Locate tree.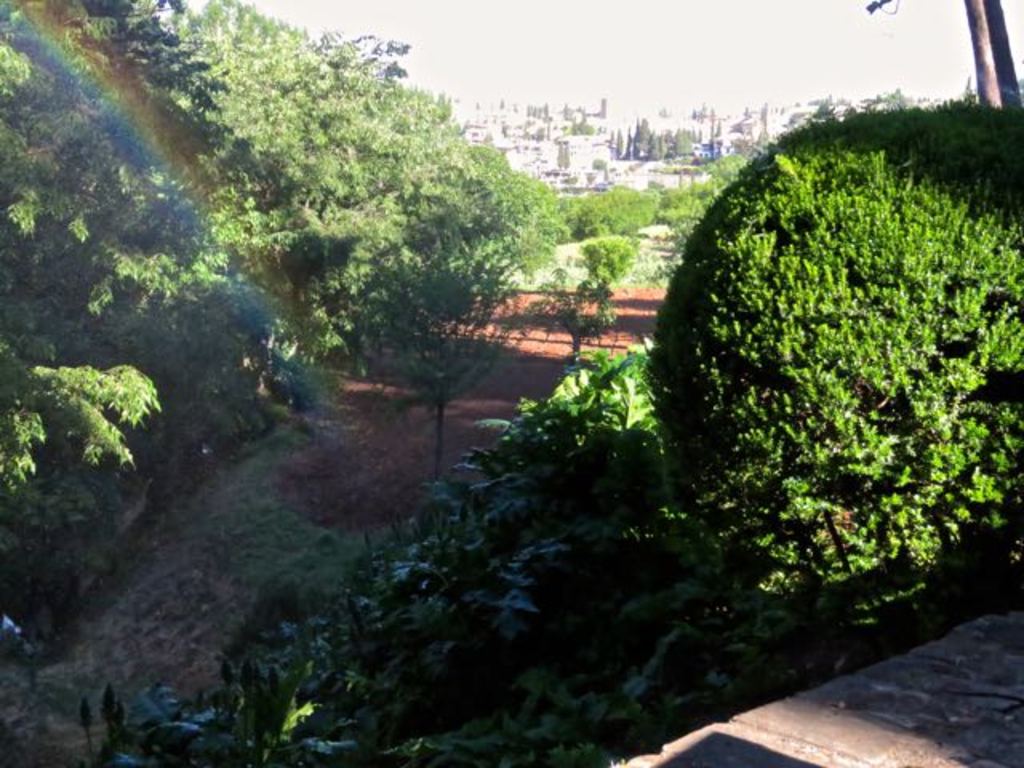
Bounding box: 570, 192, 622, 237.
